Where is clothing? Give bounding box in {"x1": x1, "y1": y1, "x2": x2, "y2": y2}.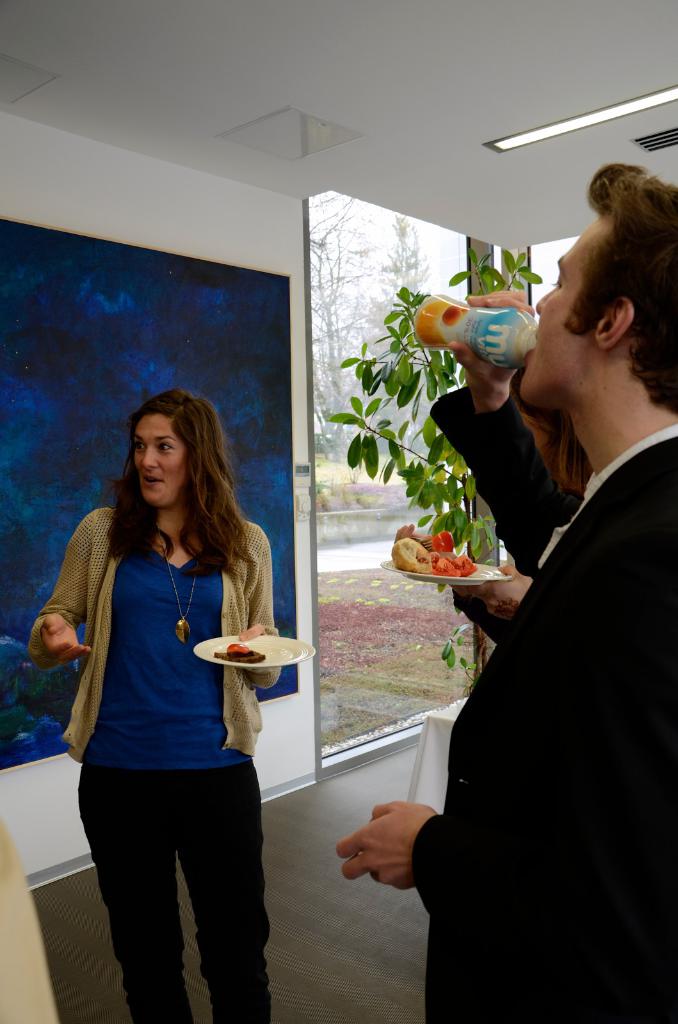
{"x1": 425, "y1": 393, "x2": 583, "y2": 573}.
